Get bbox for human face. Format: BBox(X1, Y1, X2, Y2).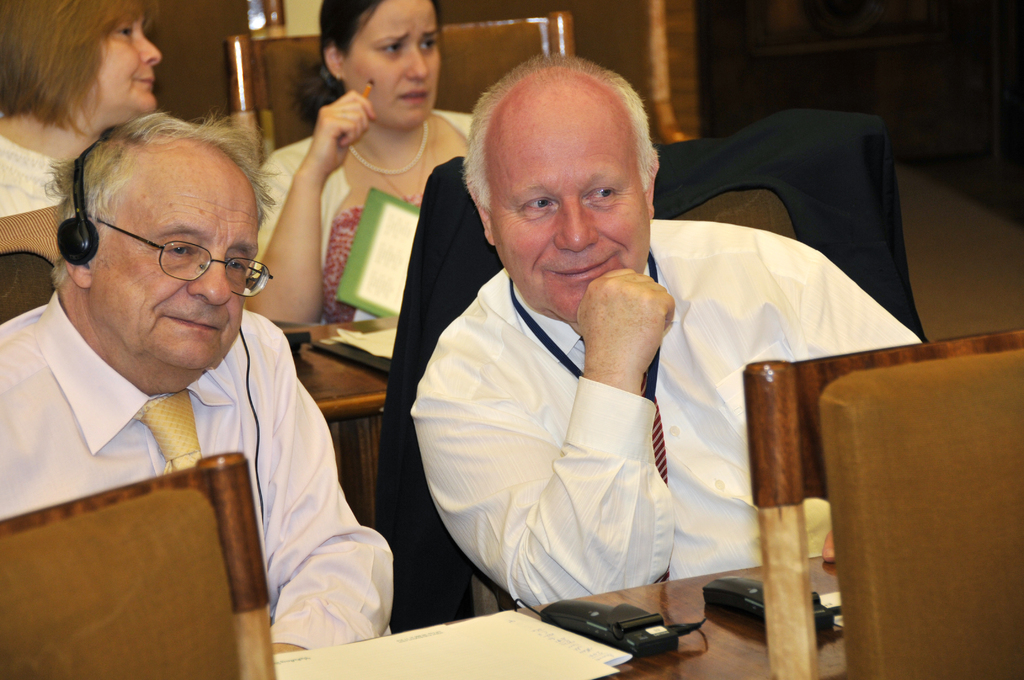
BBox(342, 0, 442, 131).
